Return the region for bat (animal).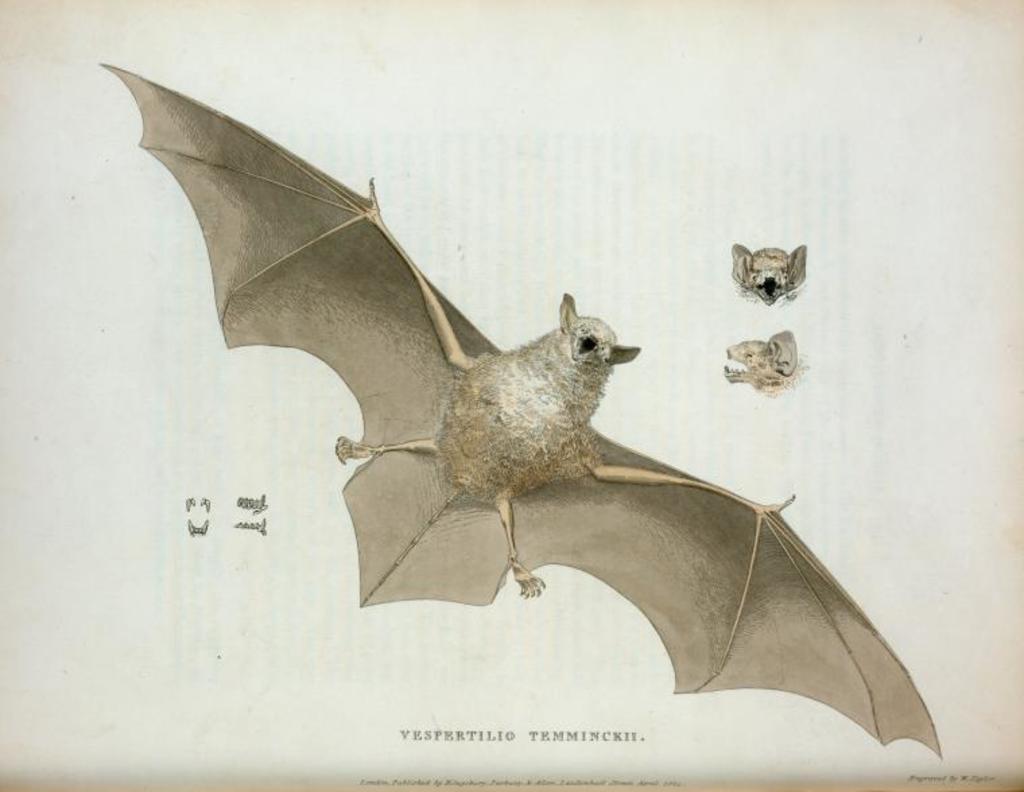
92 61 945 765.
